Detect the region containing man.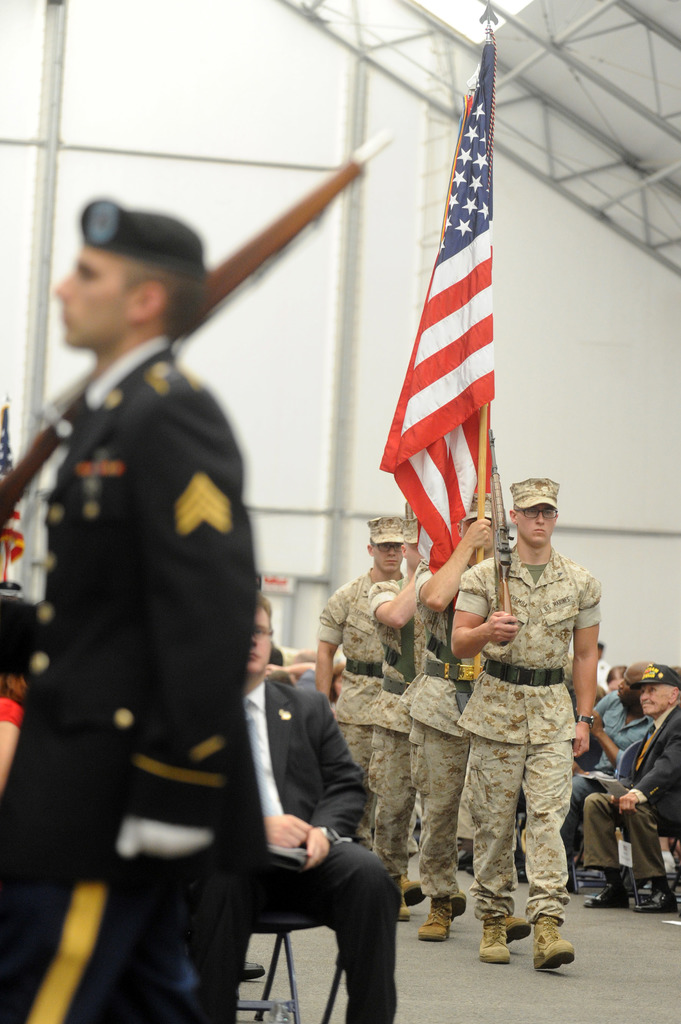
rect(370, 504, 472, 945).
